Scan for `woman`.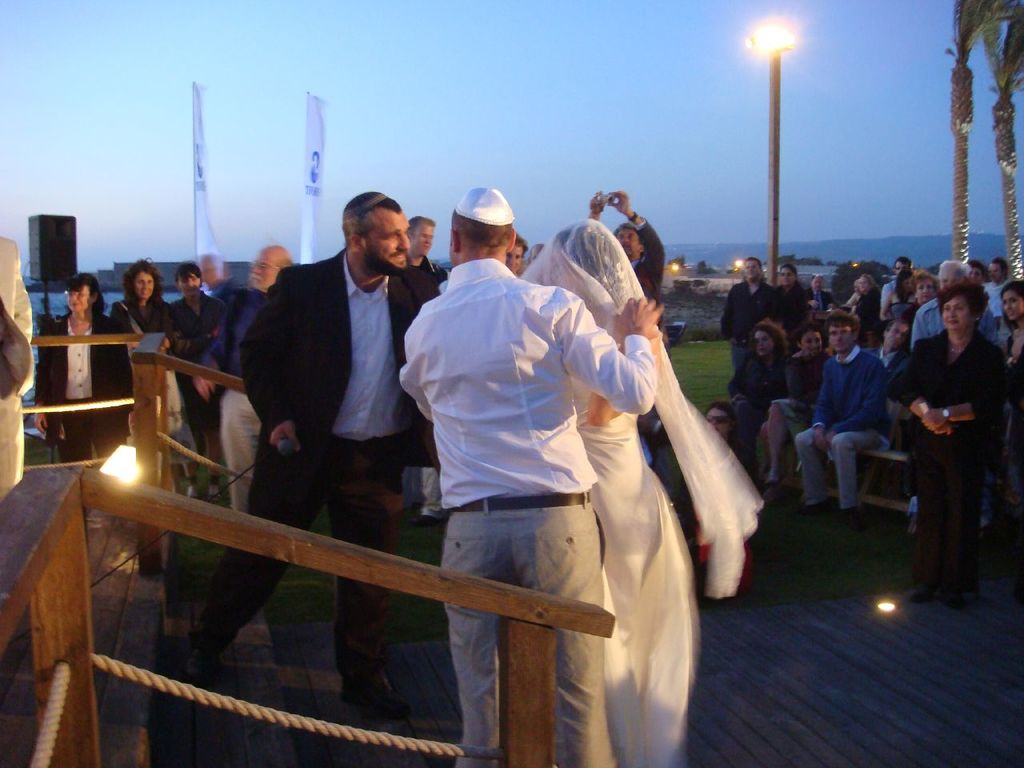
Scan result: <bbox>107, 255, 194, 497</bbox>.
